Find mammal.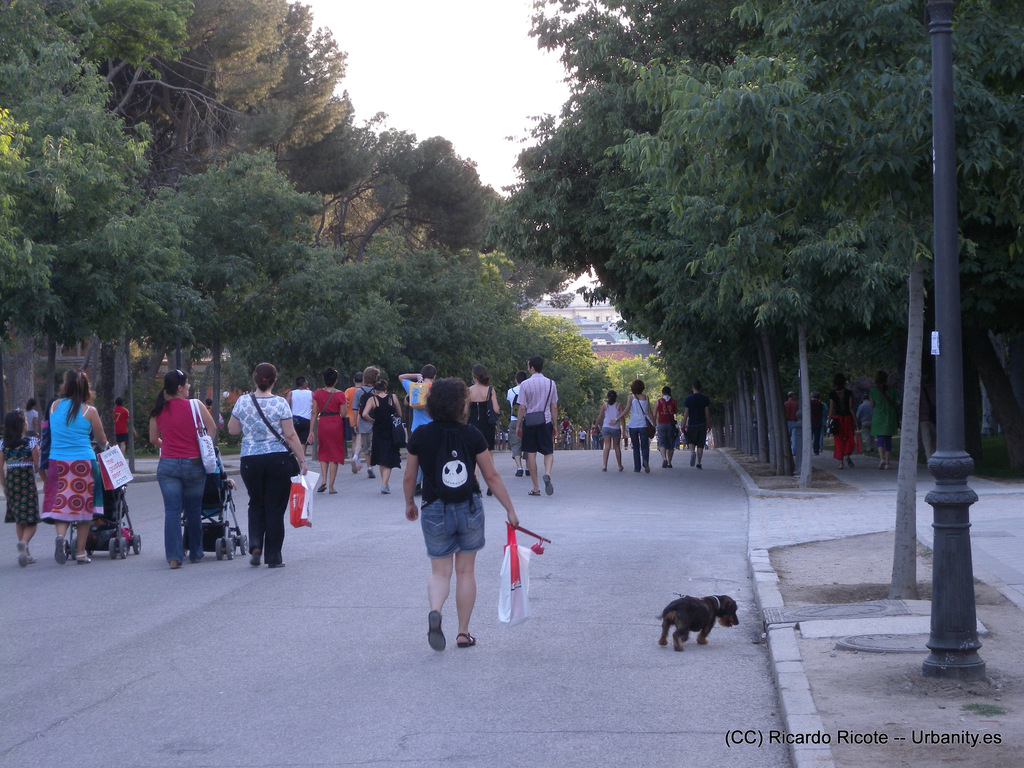
466/365/497/492.
